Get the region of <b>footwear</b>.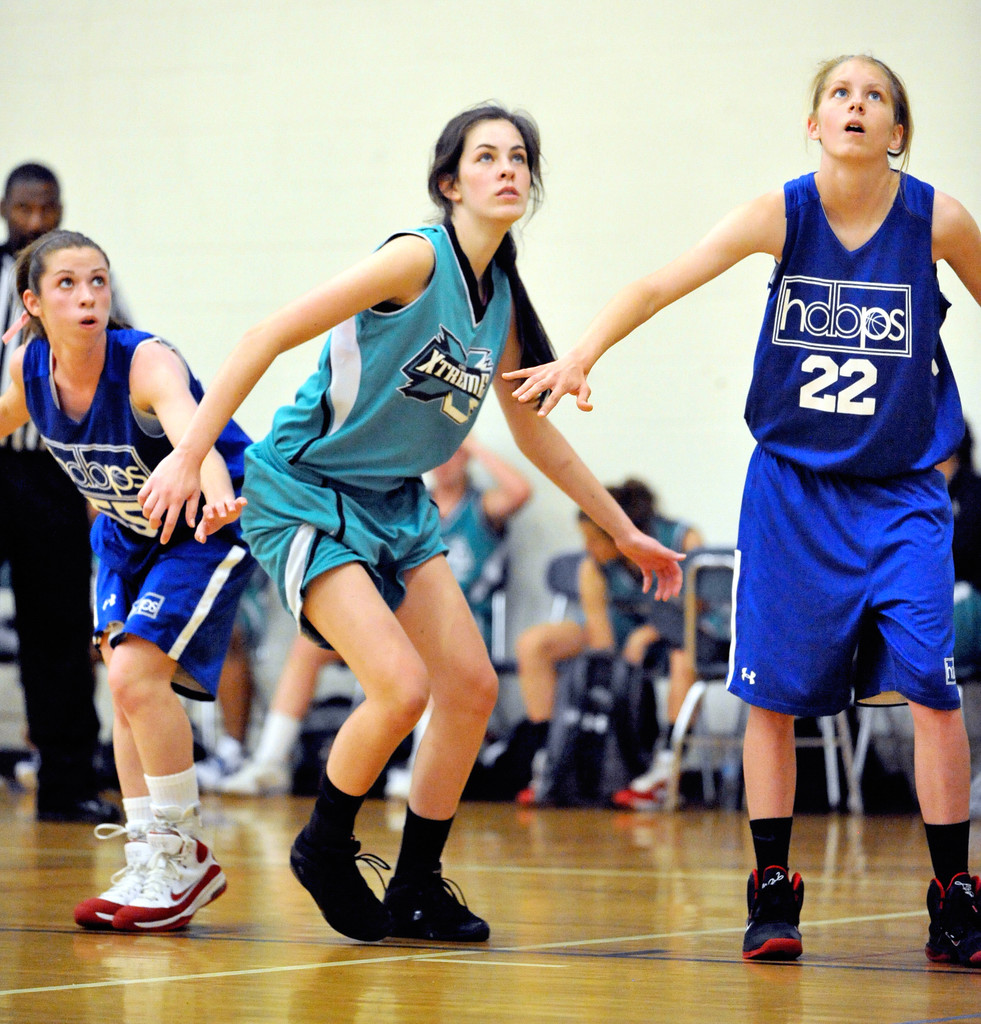
left=380, top=863, right=494, bottom=942.
